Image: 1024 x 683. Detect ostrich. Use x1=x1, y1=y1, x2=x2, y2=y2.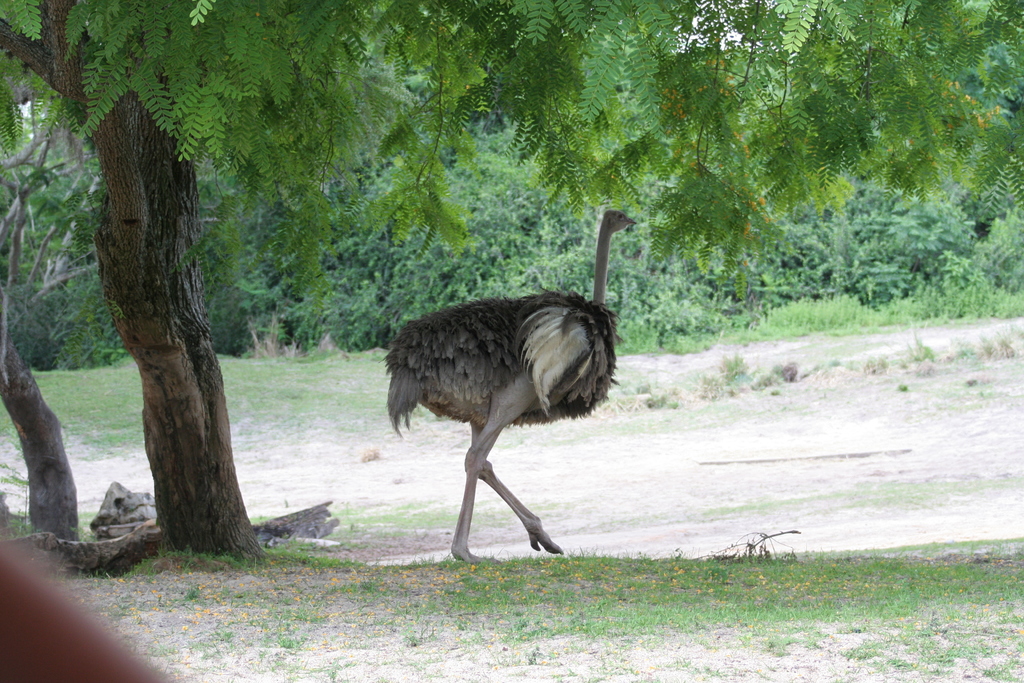
x1=388, y1=205, x2=641, y2=562.
